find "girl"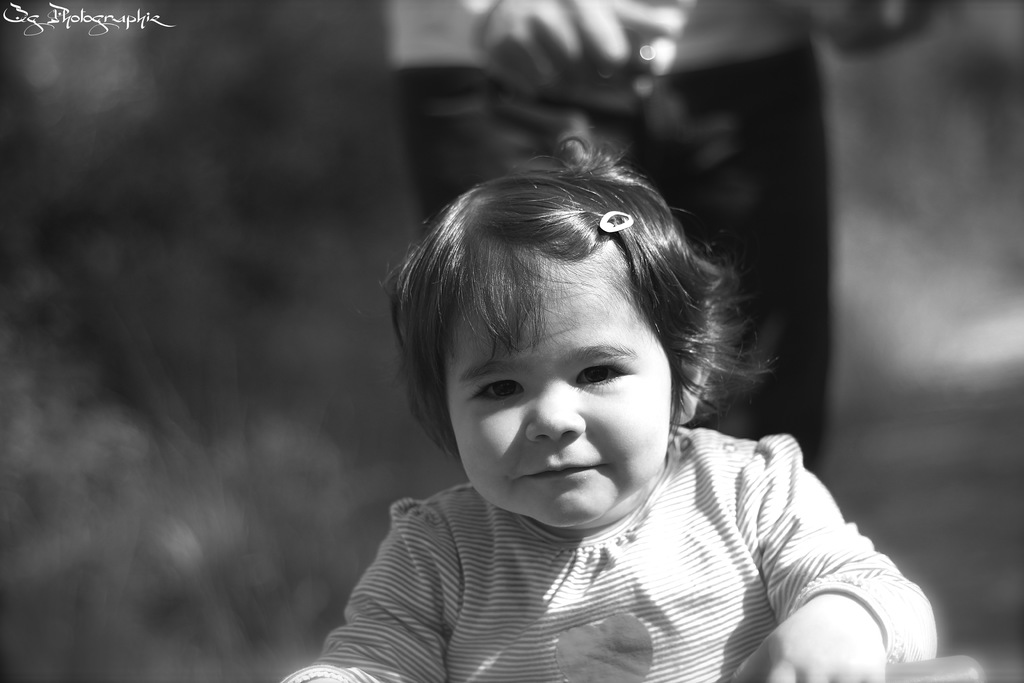
box=[278, 147, 939, 682]
